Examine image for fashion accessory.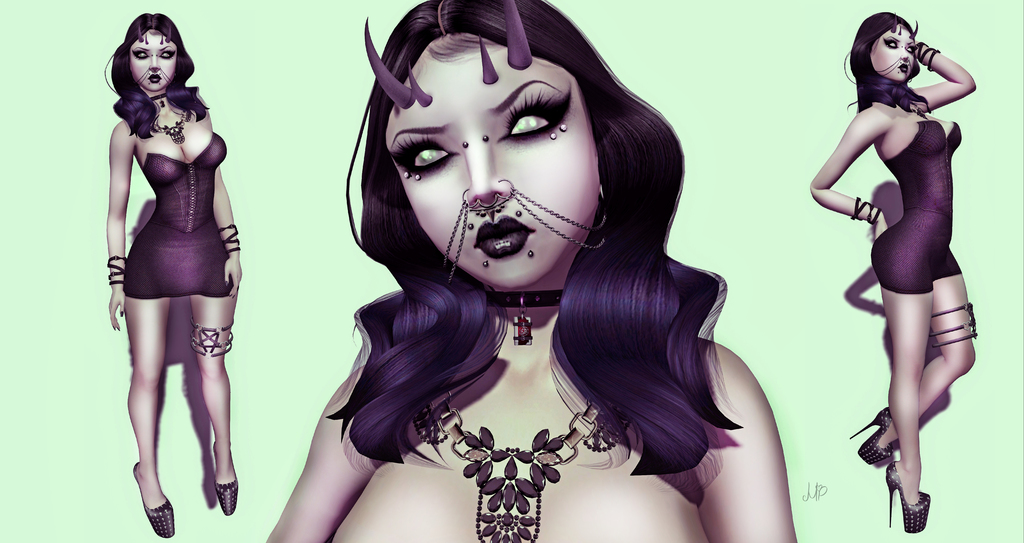
Examination result: region(106, 253, 129, 285).
